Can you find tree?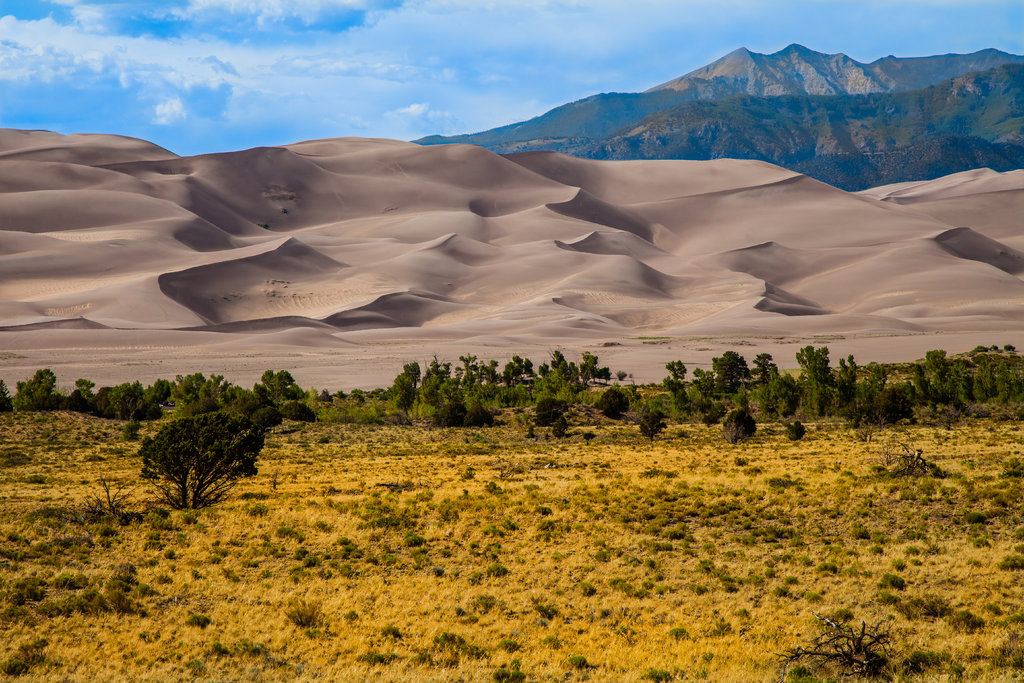
Yes, bounding box: bbox=(464, 397, 494, 431).
